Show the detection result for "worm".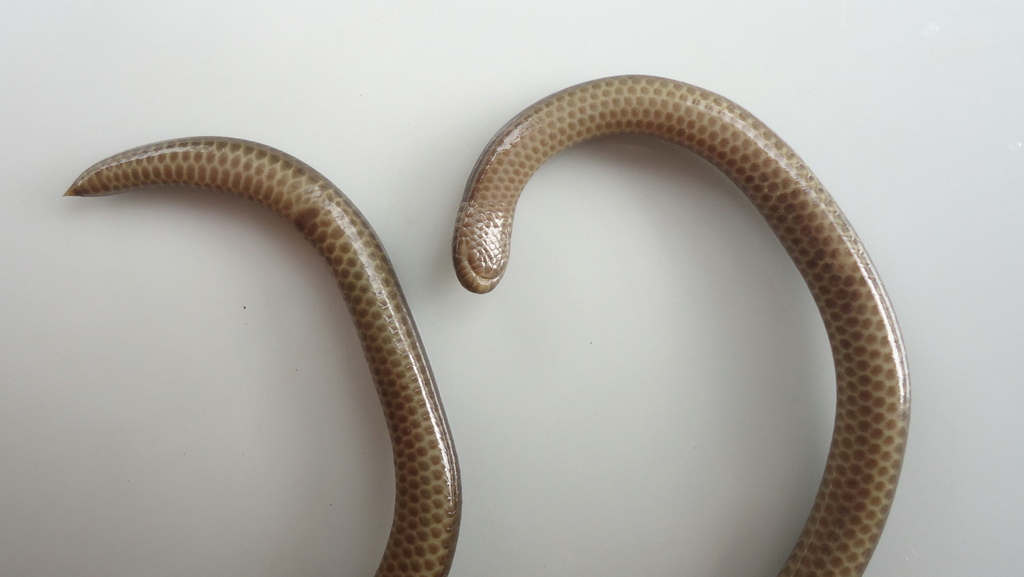
[left=62, top=134, right=460, bottom=576].
